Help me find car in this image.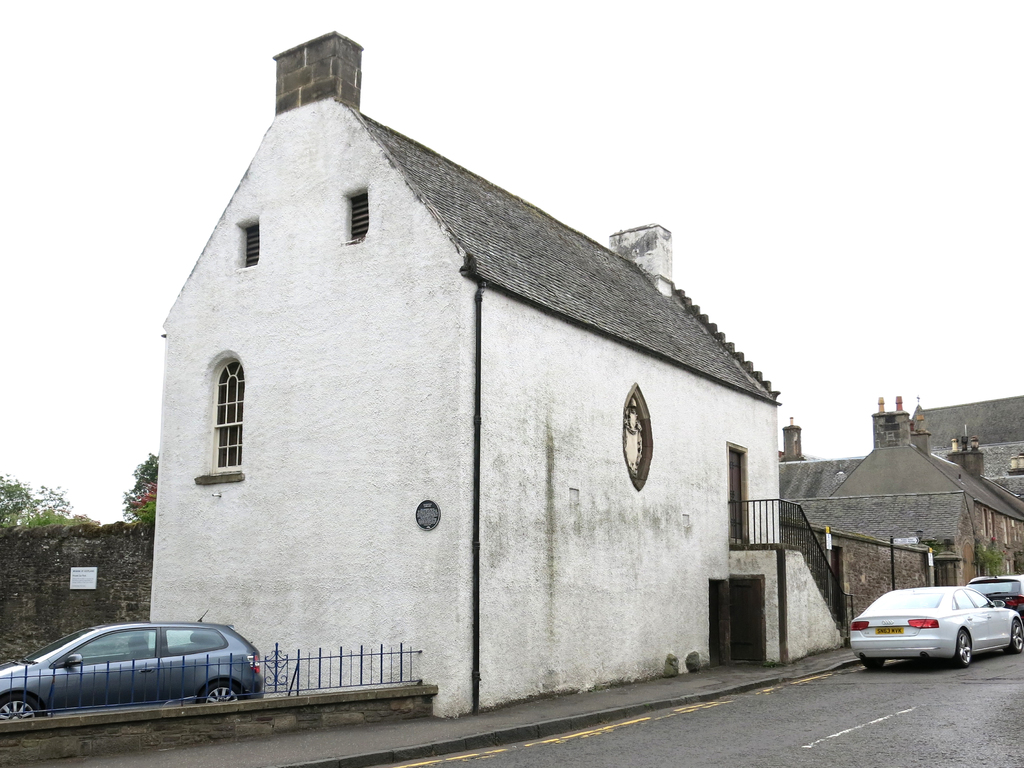
Found it: x1=0, y1=602, x2=262, y2=721.
